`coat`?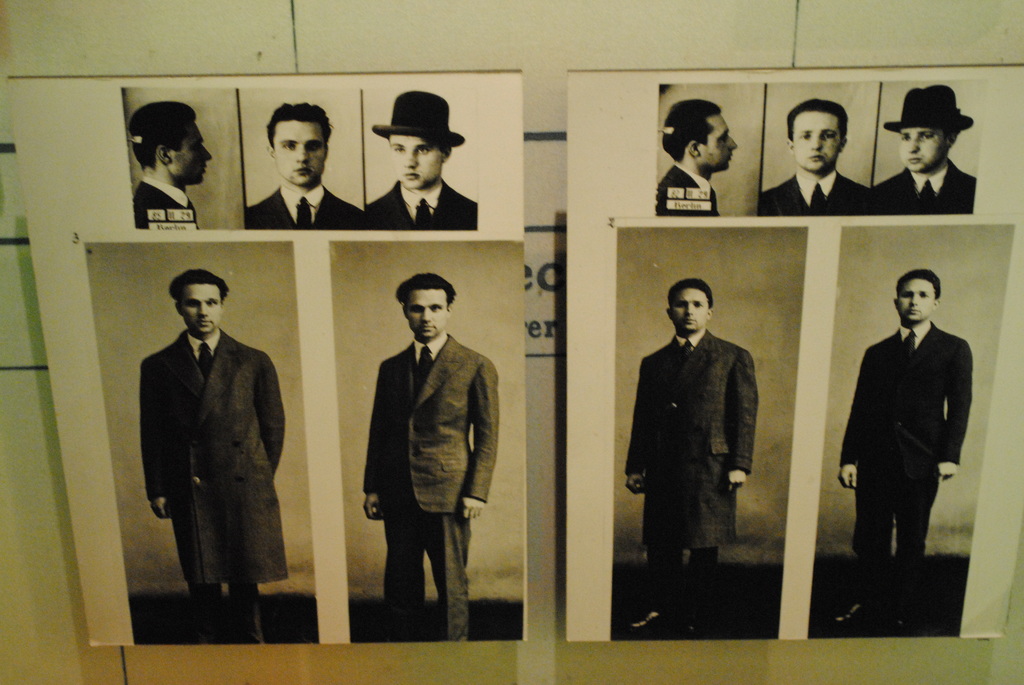
select_region(620, 329, 755, 558)
